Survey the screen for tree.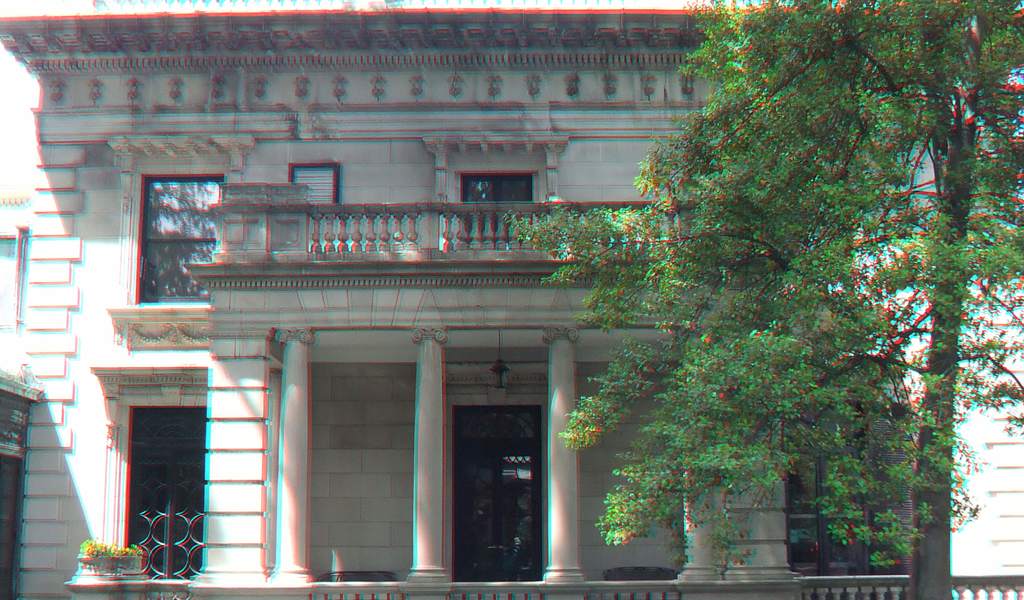
Survey found: {"left": 495, "top": 0, "right": 1023, "bottom": 599}.
